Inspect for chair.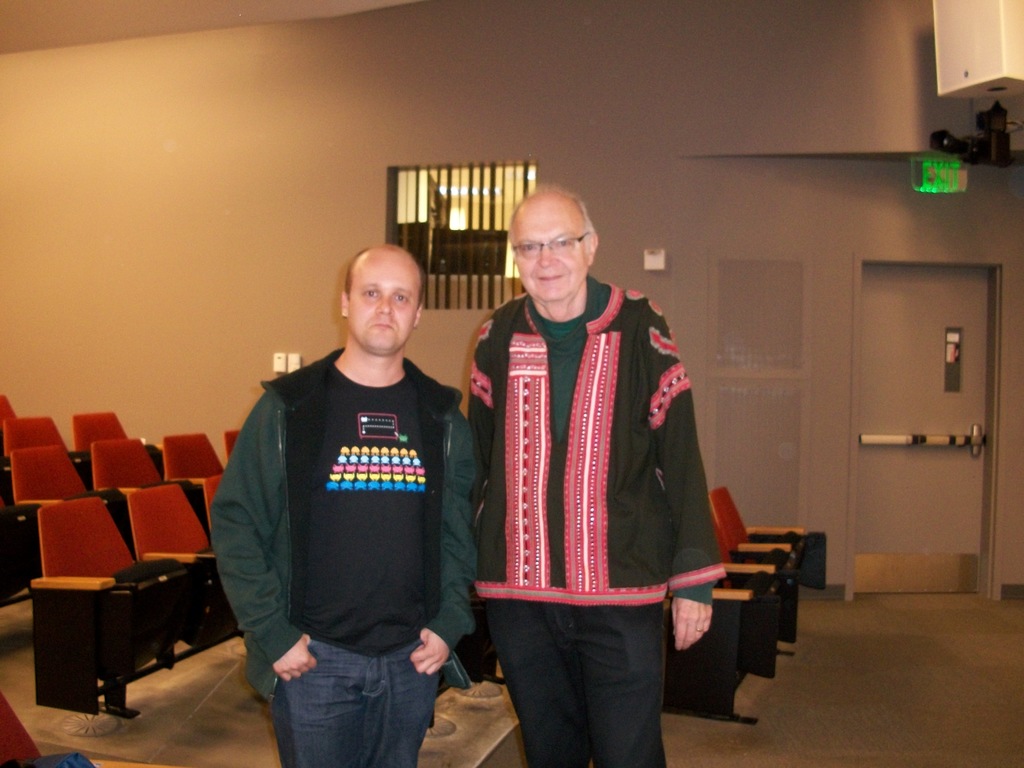
Inspection: x1=120, y1=484, x2=220, y2=651.
